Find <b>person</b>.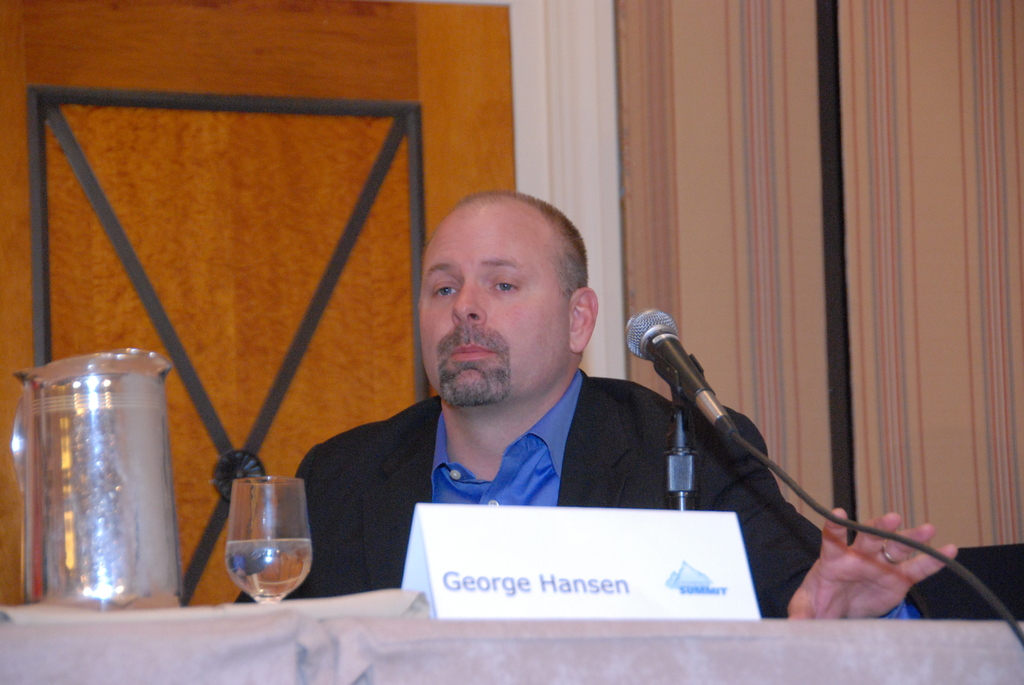
left=223, top=189, right=961, bottom=624.
